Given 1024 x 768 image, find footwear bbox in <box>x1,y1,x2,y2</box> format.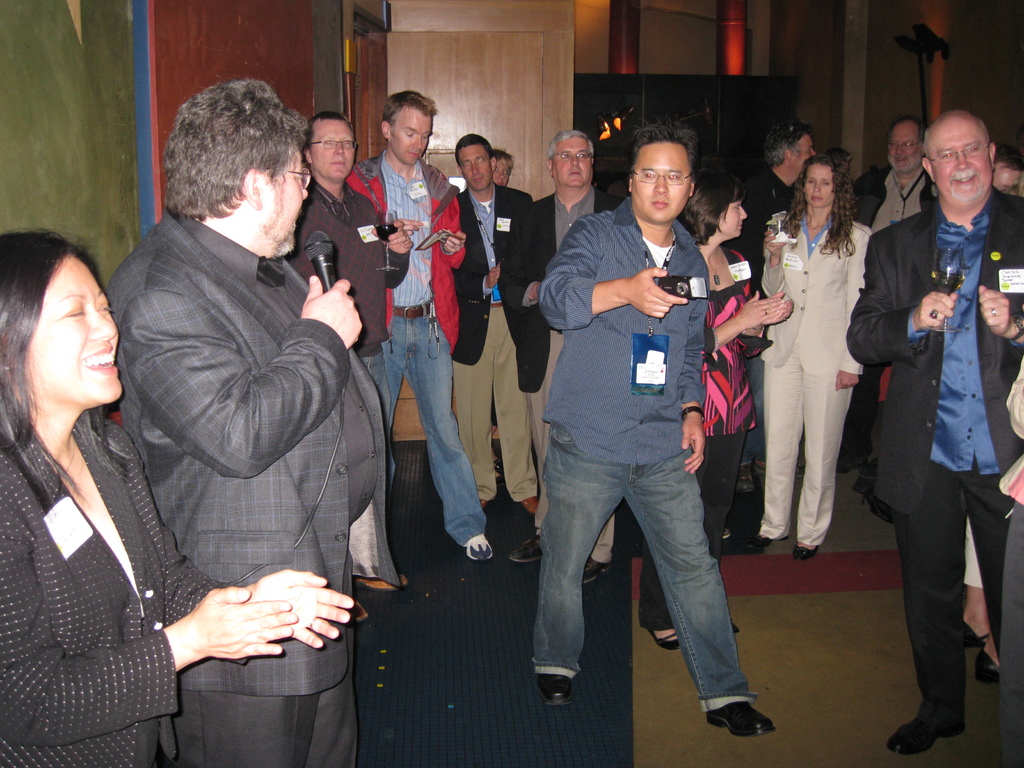
<box>463,535,493,566</box>.
